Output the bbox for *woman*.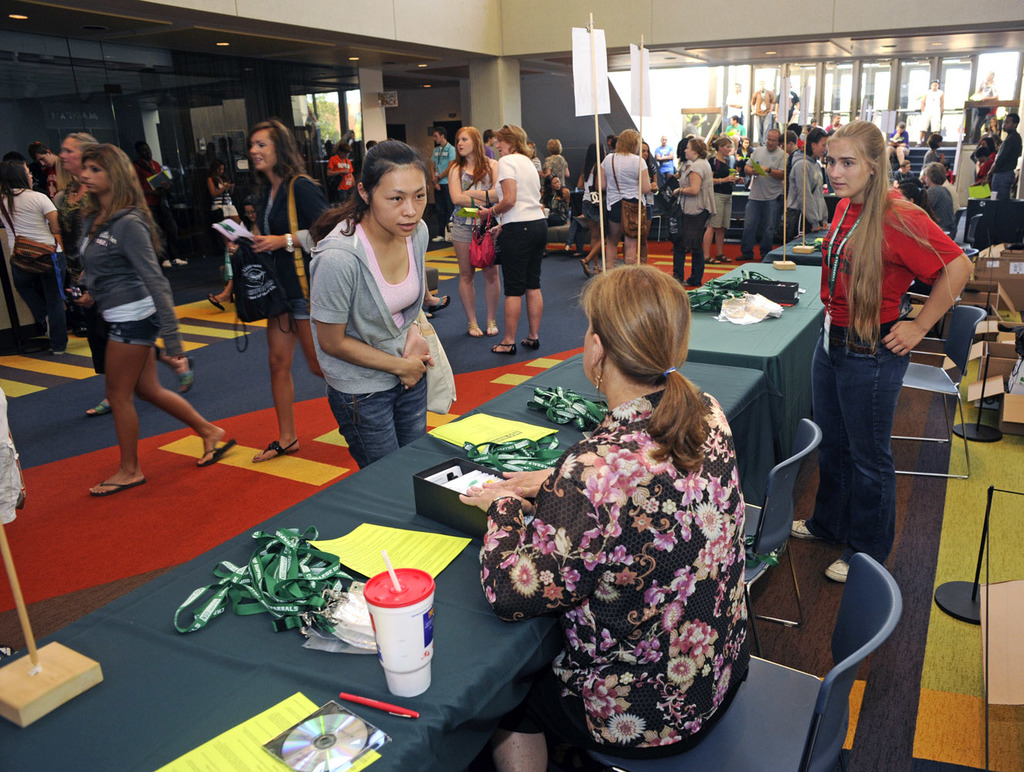
<box>475,241,762,771</box>.
